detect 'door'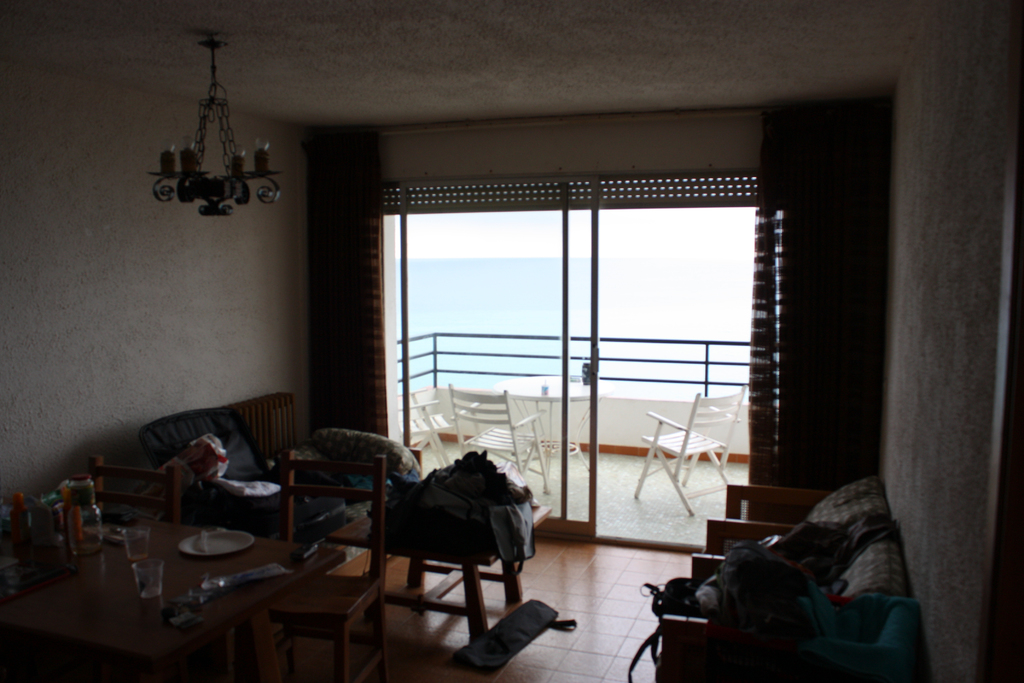
Rect(391, 180, 607, 543)
